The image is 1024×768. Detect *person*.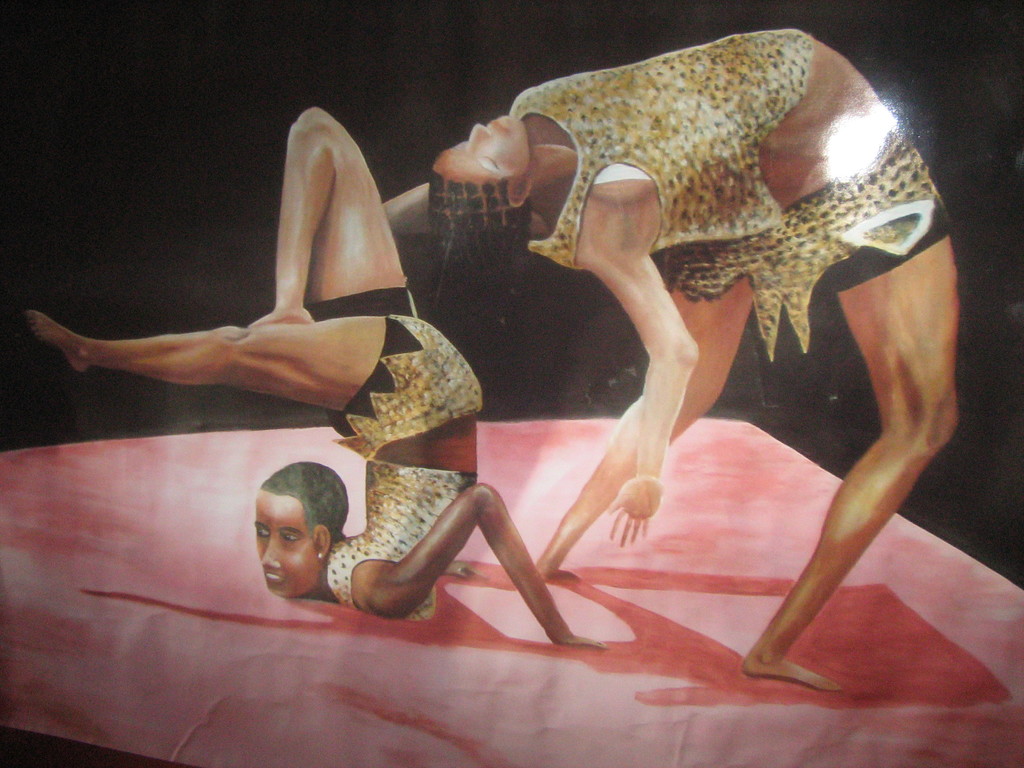
Detection: BBox(376, 29, 961, 696).
